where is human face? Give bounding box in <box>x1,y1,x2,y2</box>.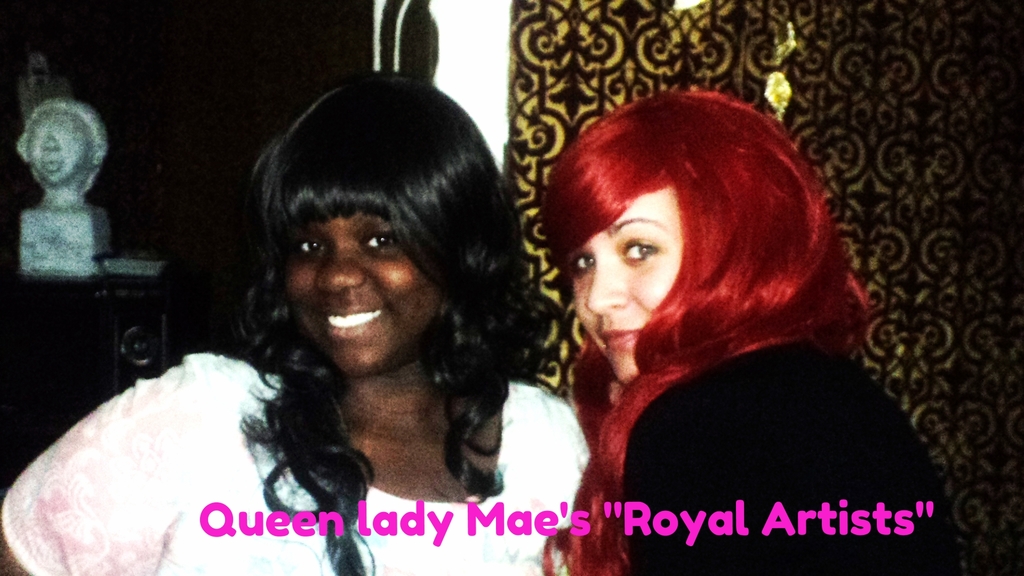
<box>289,220,436,373</box>.
